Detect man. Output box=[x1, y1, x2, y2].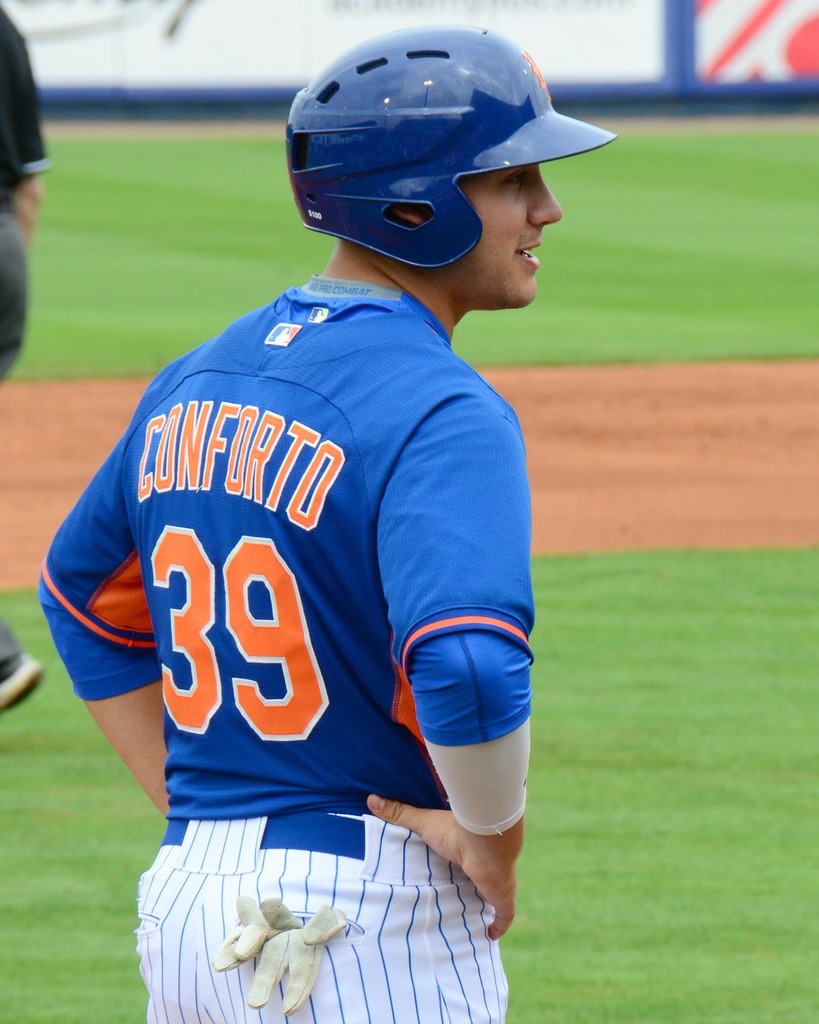
box=[70, 33, 593, 1023].
